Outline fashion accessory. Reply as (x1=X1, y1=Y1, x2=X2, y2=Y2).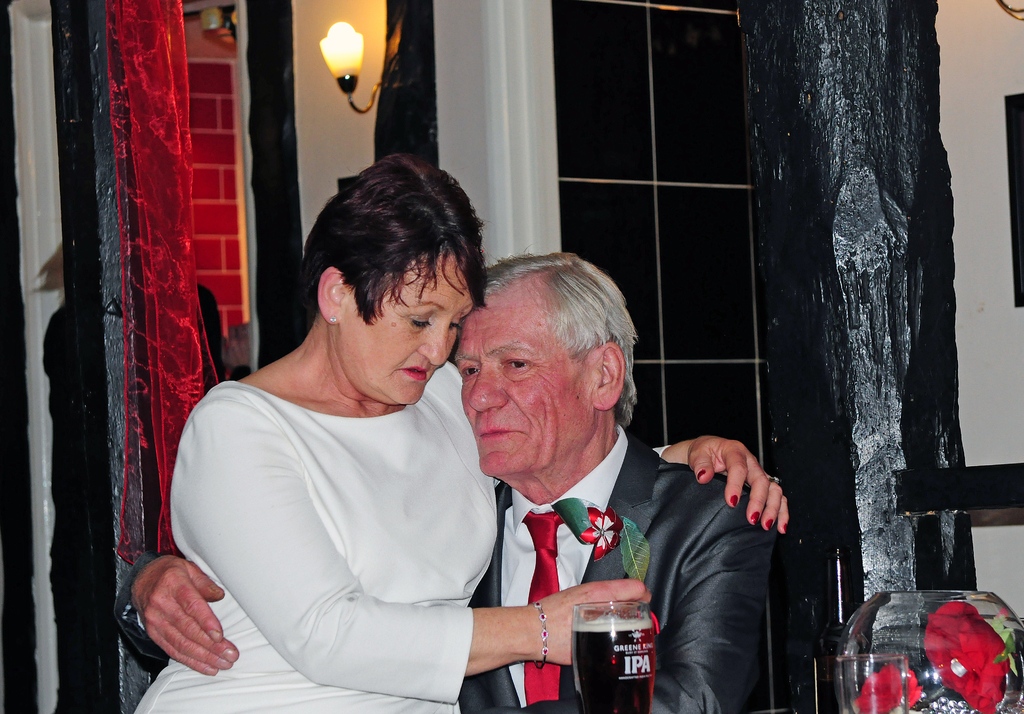
(x1=783, y1=524, x2=789, y2=537).
